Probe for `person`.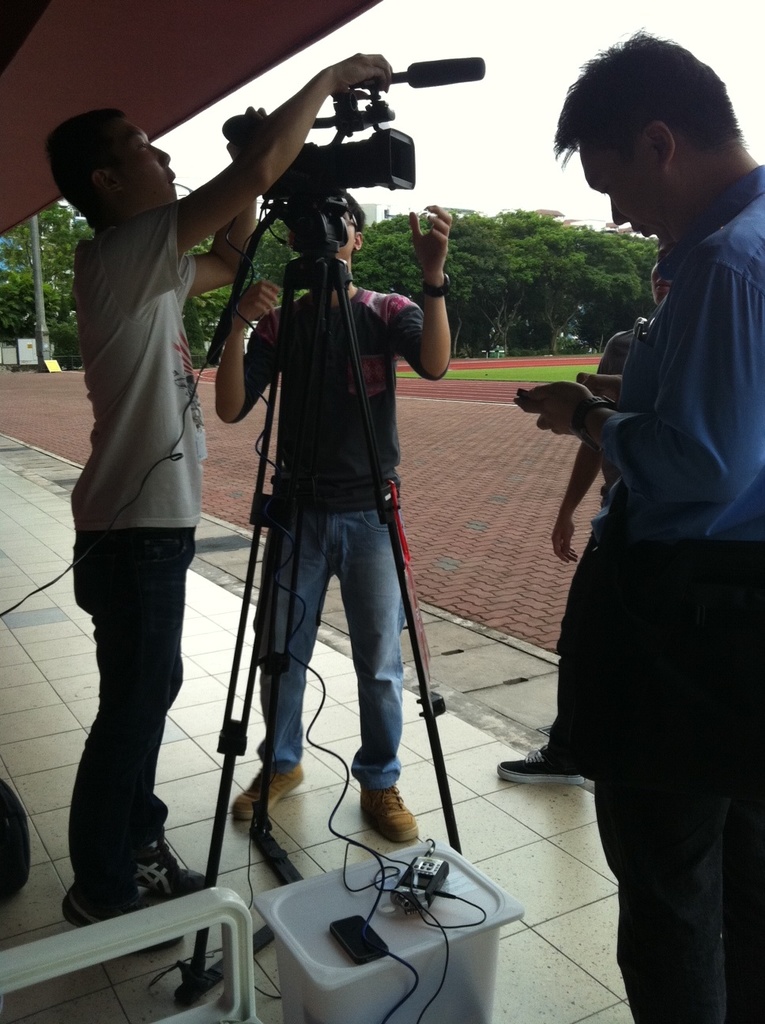
Probe result: 481 20 764 1023.
